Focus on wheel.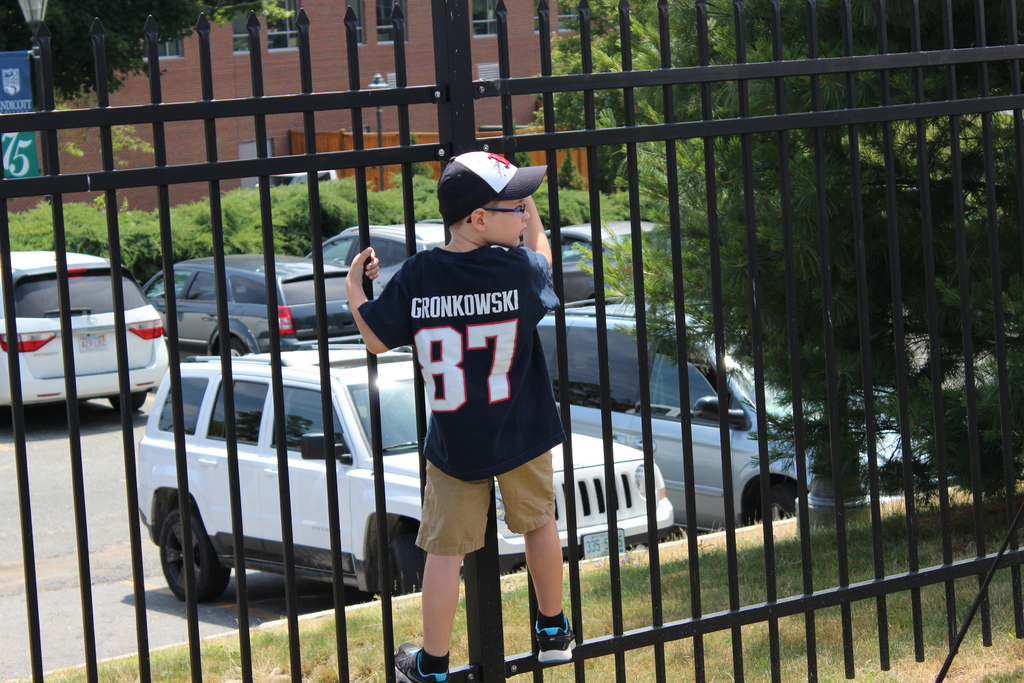
Focused at locate(390, 535, 426, 599).
